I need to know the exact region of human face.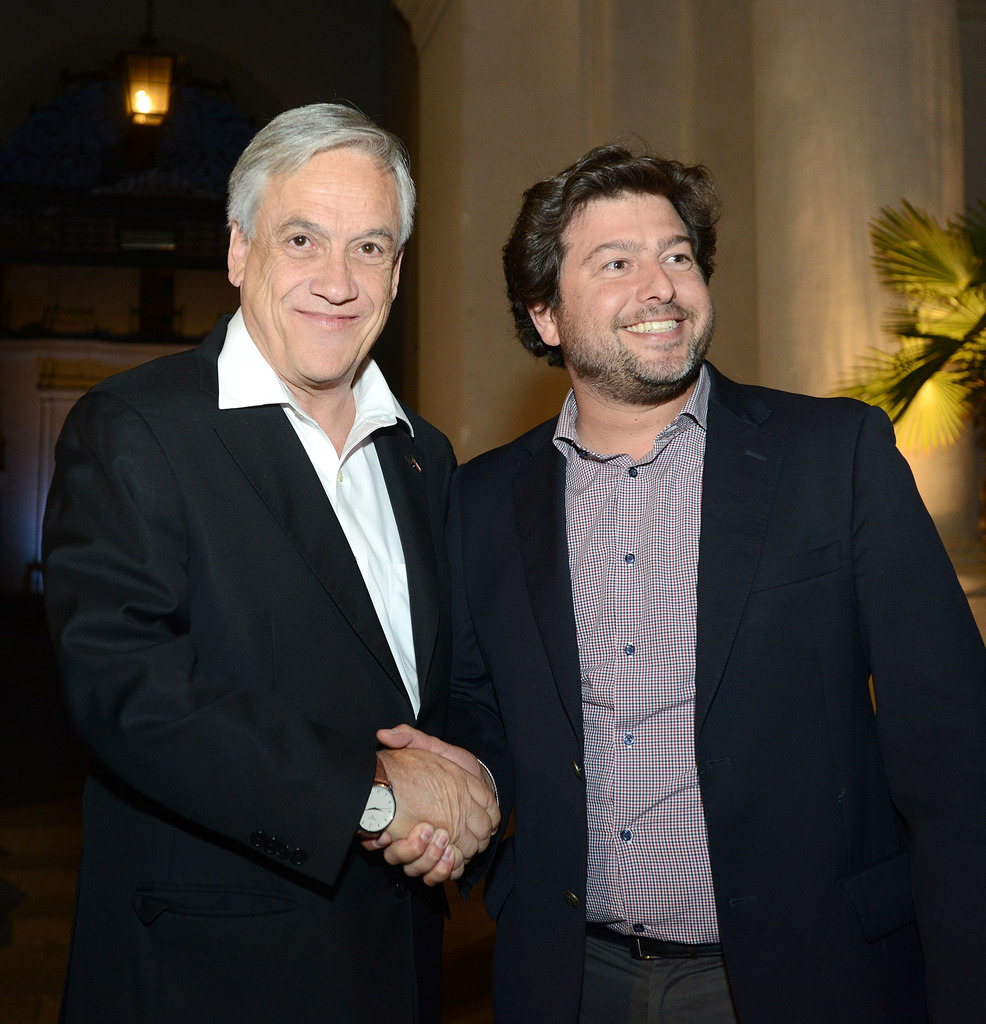
Region: BBox(246, 160, 398, 378).
